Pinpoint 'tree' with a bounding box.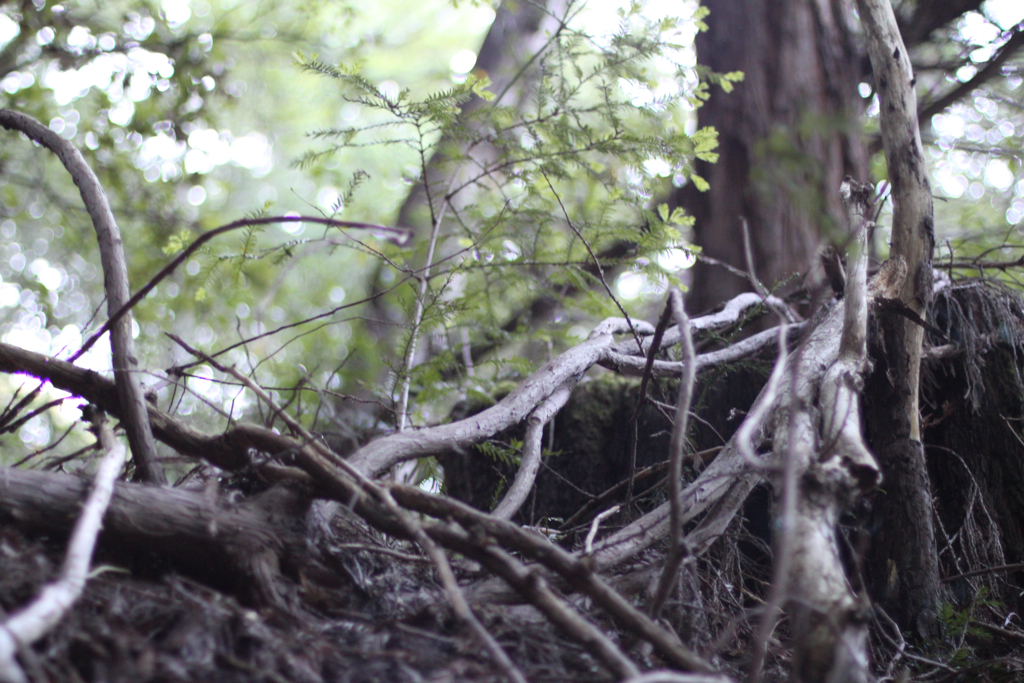
rect(30, 9, 980, 636).
